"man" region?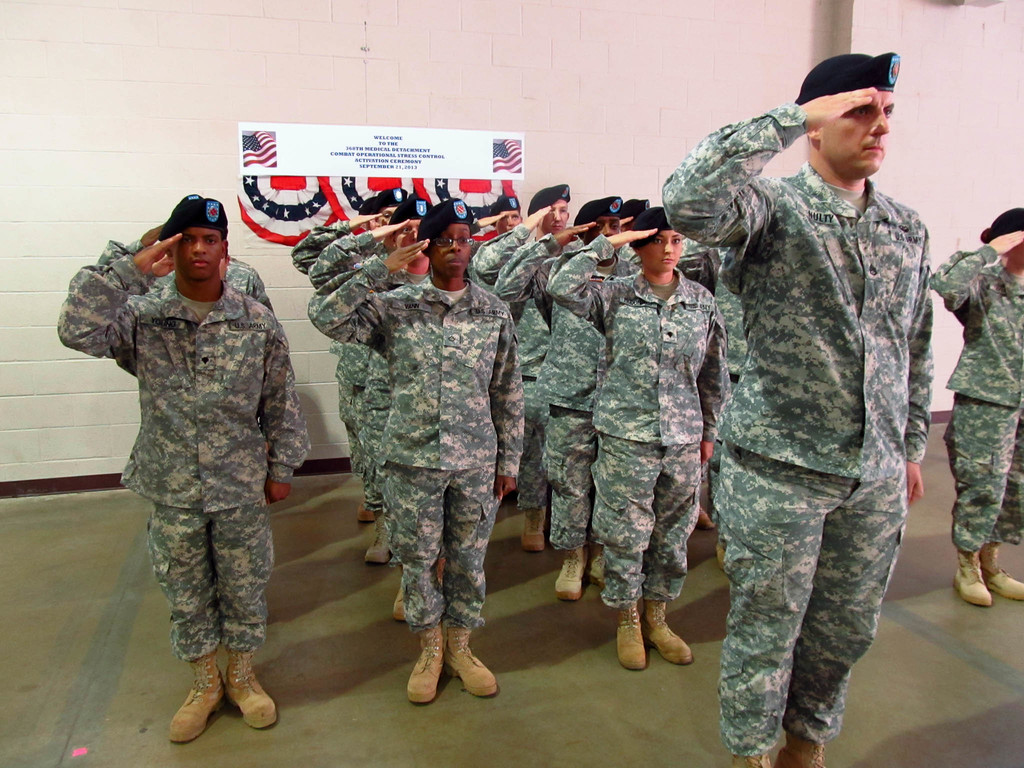
pyautogui.locateOnScreen(660, 0, 944, 767)
